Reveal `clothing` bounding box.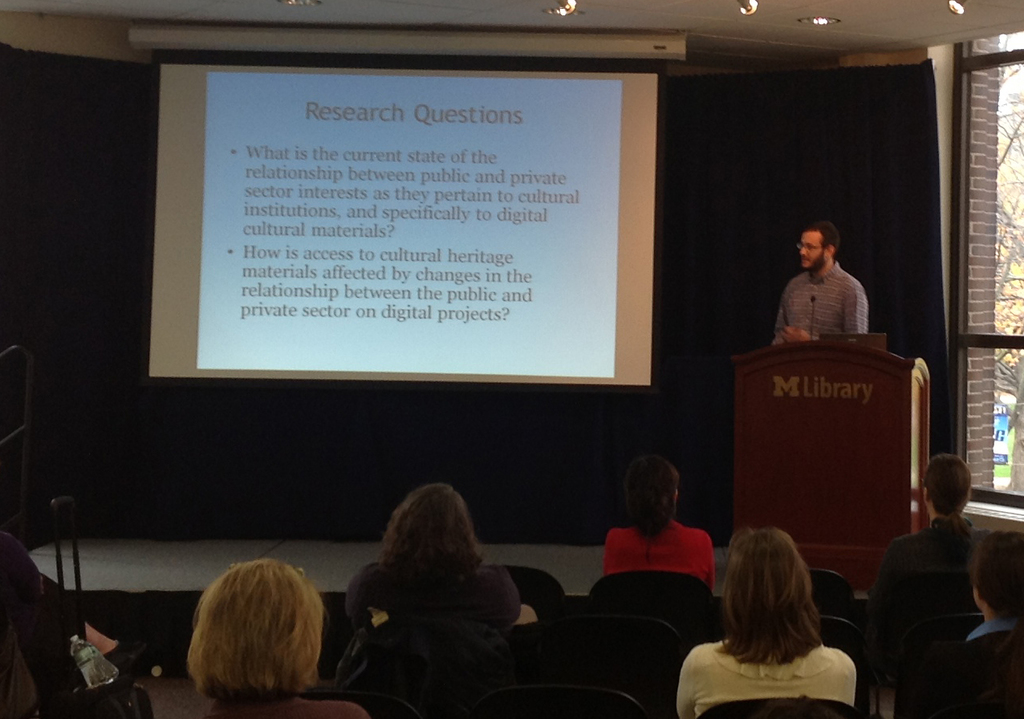
Revealed: [x1=863, y1=514, x2=982, y2=619].
